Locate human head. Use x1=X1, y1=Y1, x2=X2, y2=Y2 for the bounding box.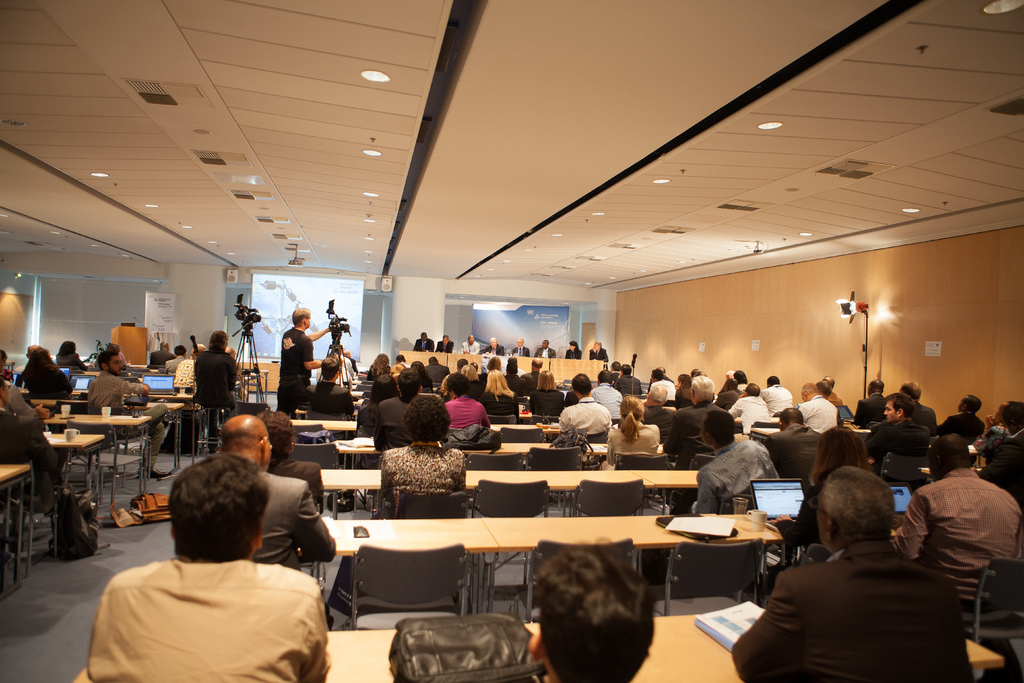
x1=673, y1=372, x2=691, y2=390.
